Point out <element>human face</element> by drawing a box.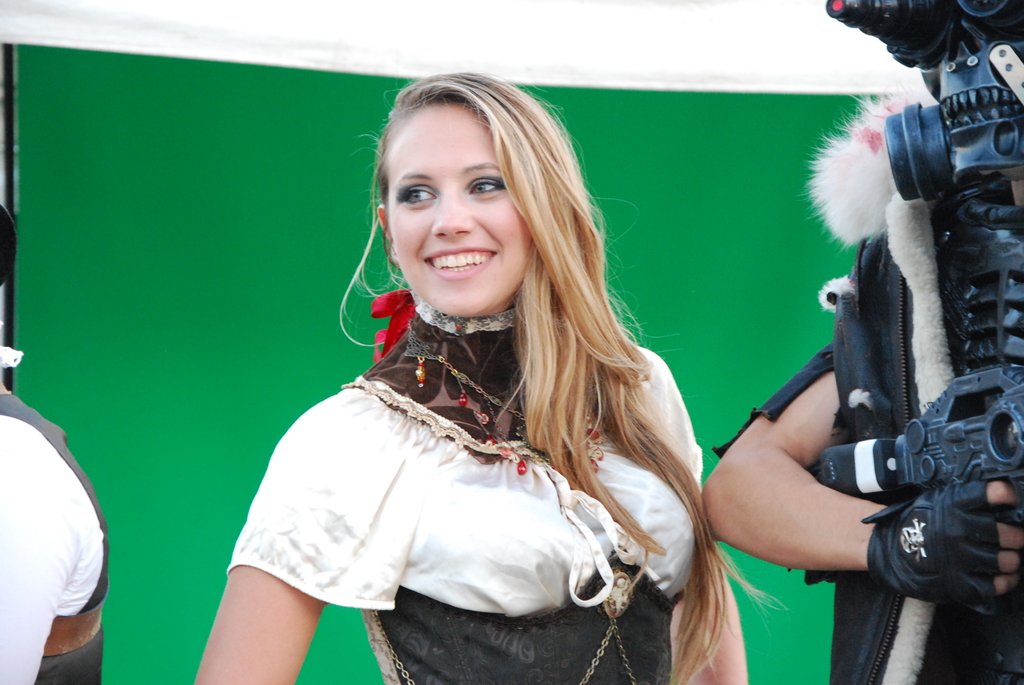
box=[388, 92, 534, 319].
